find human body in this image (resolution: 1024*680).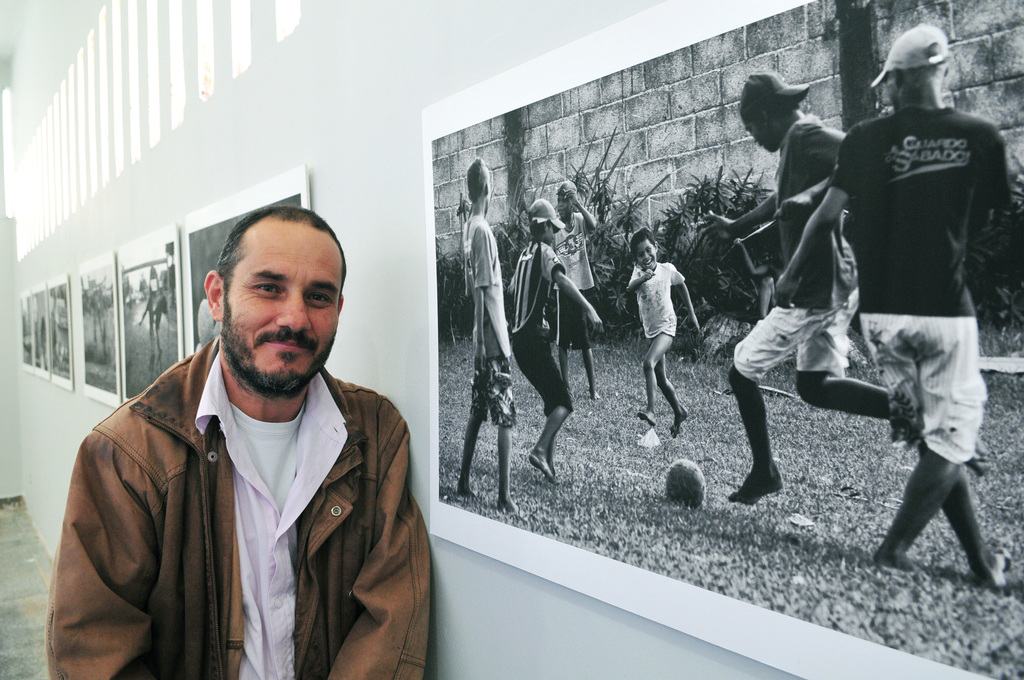
l=637, t=212, r=716, b=457.
